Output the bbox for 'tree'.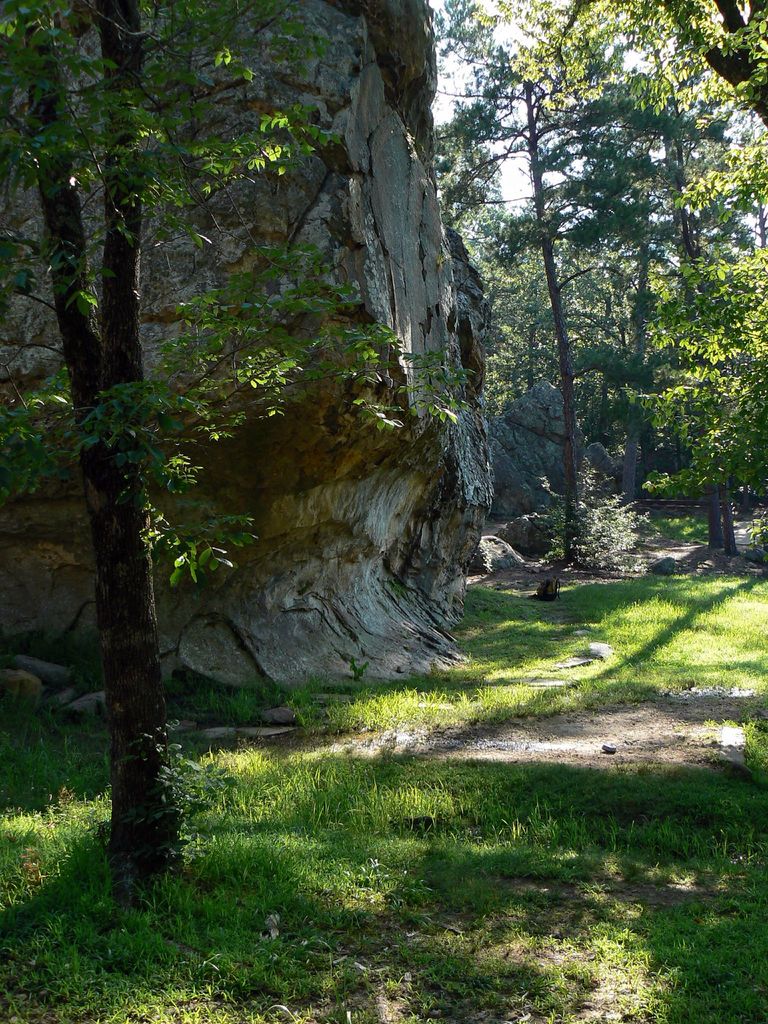
x1=4 y1=3 x2=399 y2=874.
